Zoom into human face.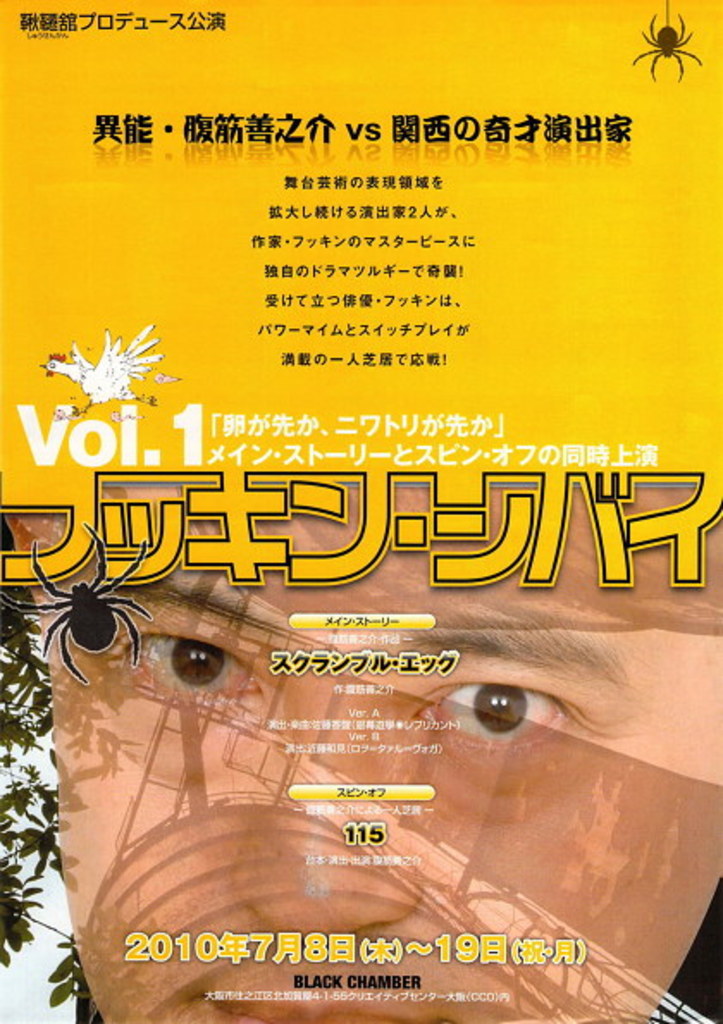
Zoom target: crop(60, 492, 718, 1019).
